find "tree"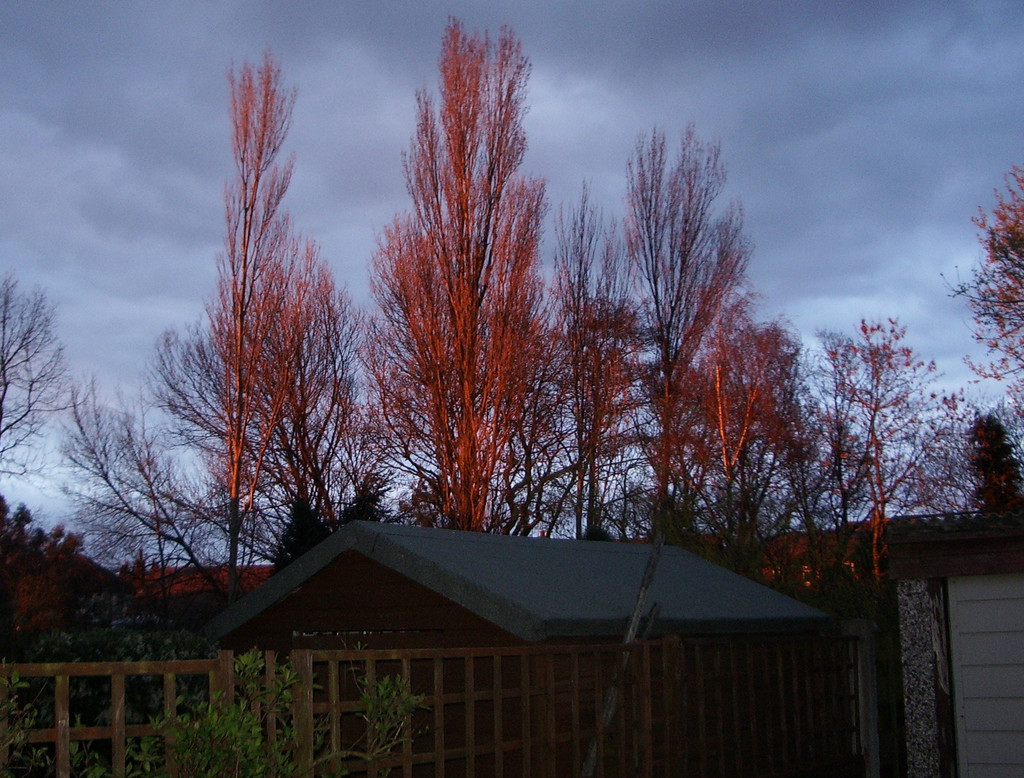
359 3 583 544
